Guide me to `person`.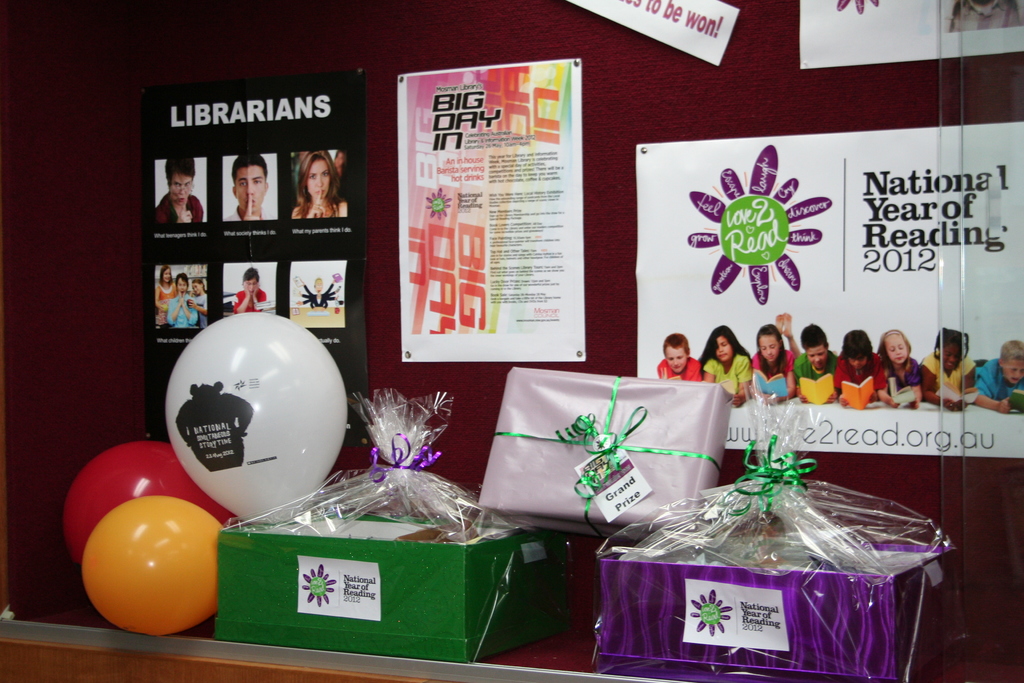
Guidance: box=[711, 324, 748, 410].
